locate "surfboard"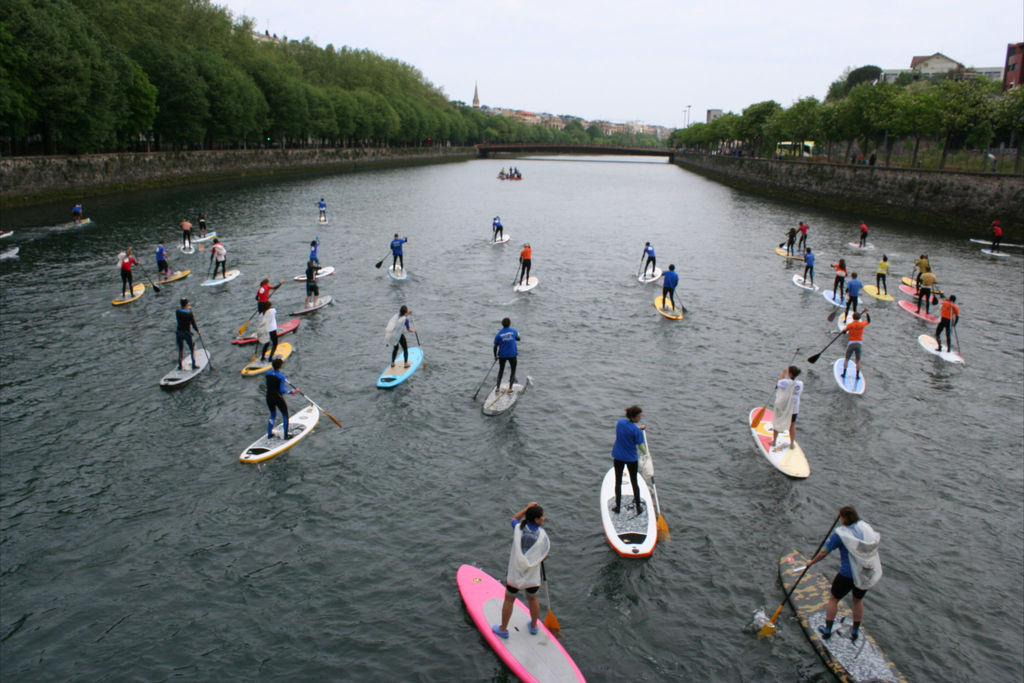
903,276,920,285
